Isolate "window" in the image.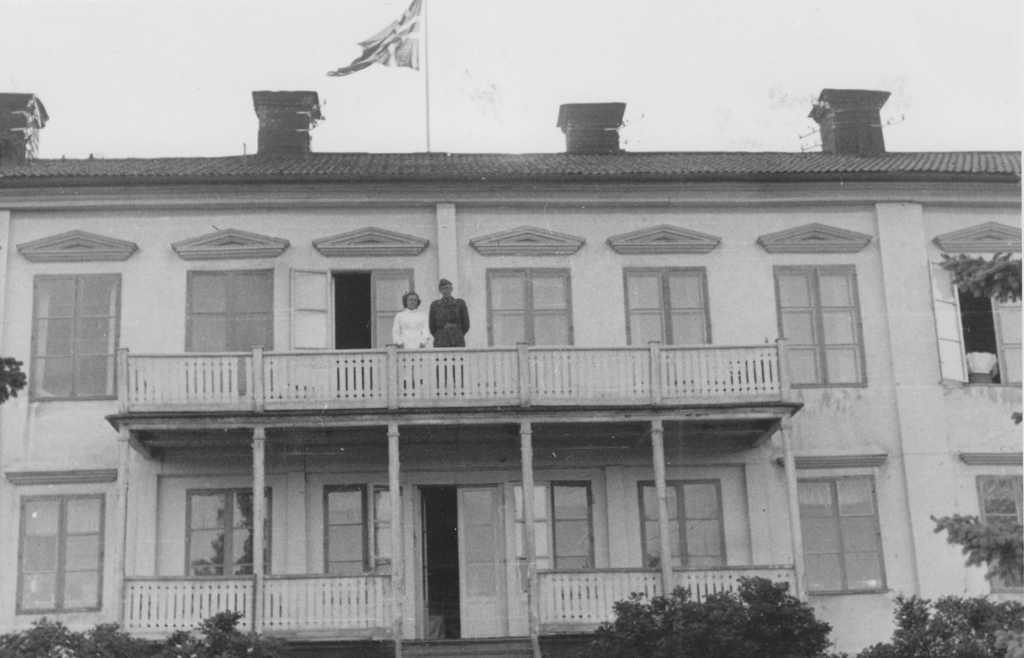
Isolated region: BBox(489, 270, 575, 349).
